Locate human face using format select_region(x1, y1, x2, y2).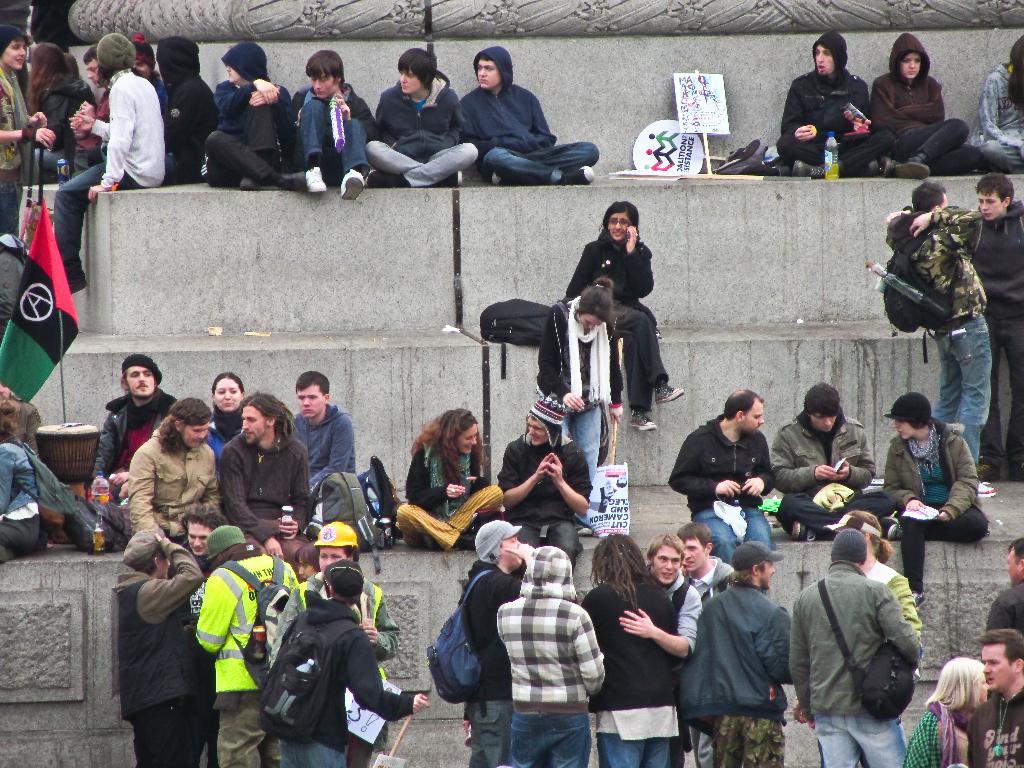
select_region(228, 65, 243, 83).
